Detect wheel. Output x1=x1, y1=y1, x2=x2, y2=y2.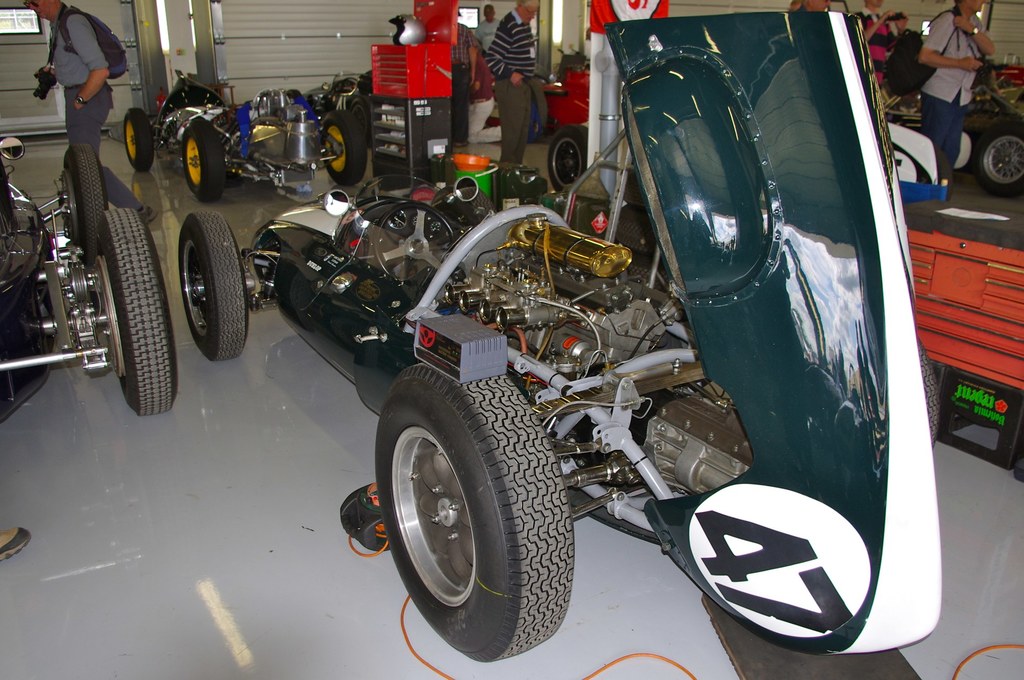
x1=918, y1=334, x2=941, y2=444.
